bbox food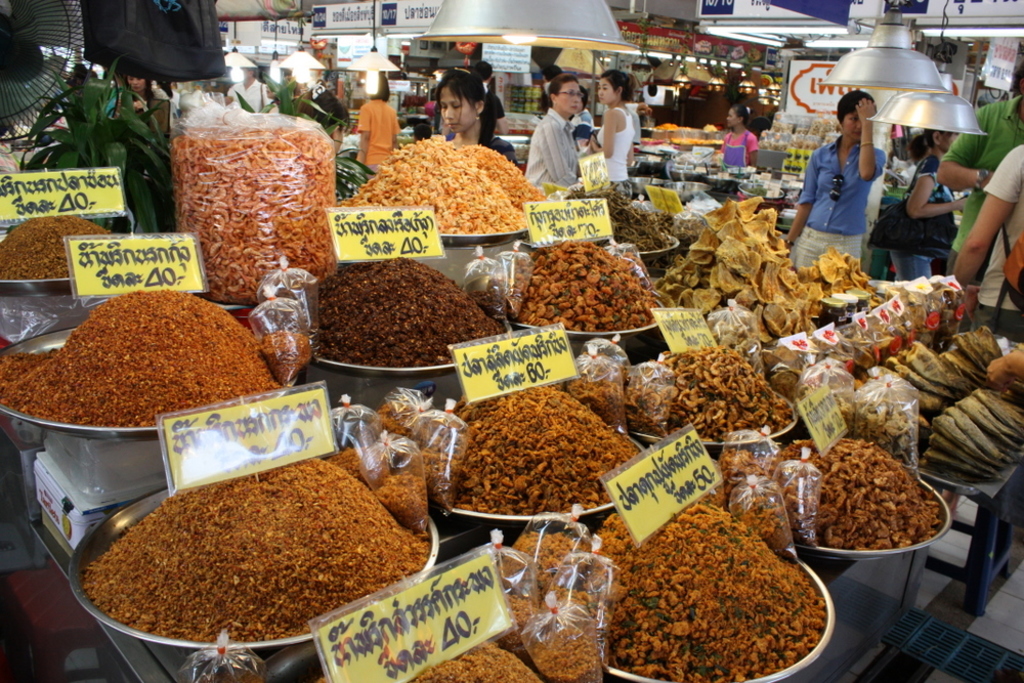
0, 209, 112, 280
